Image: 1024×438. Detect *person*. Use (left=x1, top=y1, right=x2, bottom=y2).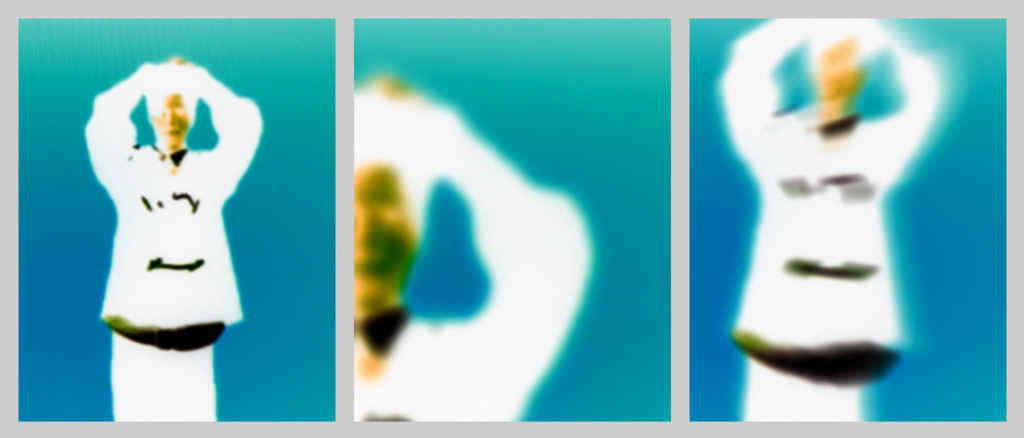
(left=716, top=39, right=984, bottom=395).
